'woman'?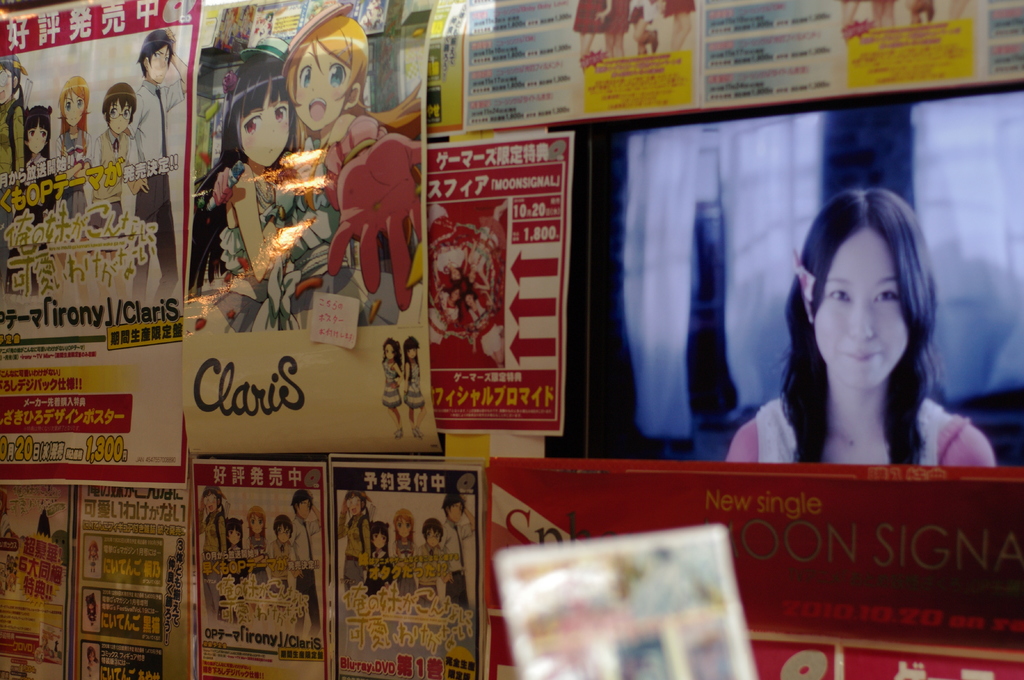
(465,230,499,289)
